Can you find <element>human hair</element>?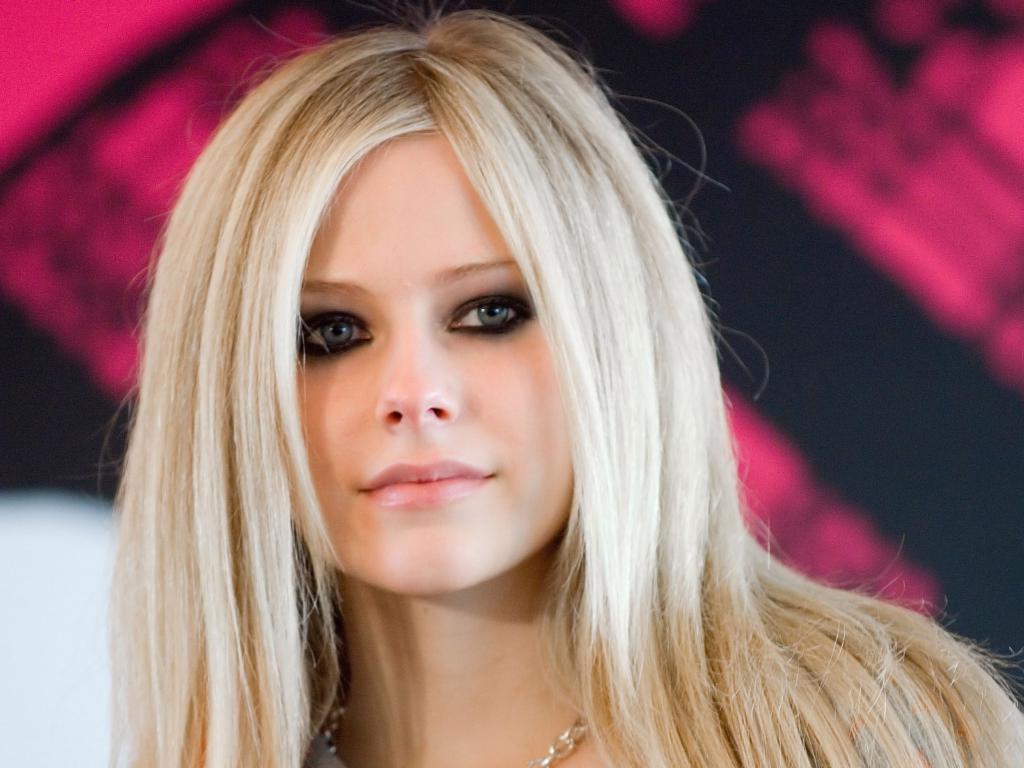
Yes, bounding box: 125/11/955/767.
